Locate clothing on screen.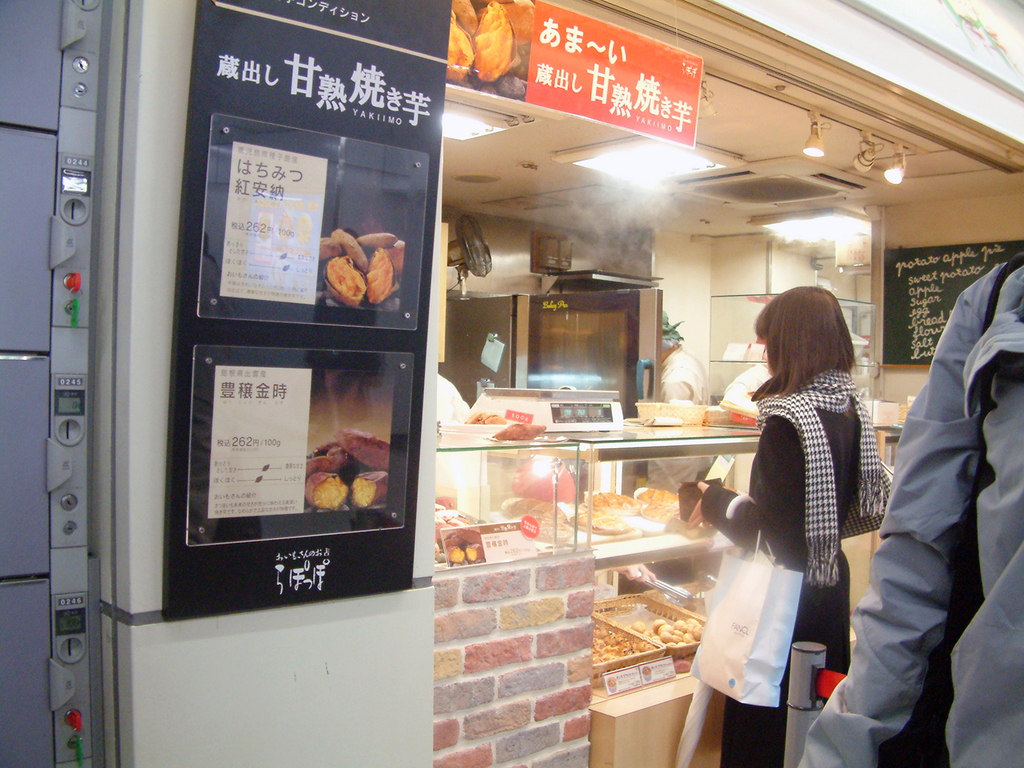
On screen at [704, 393, 862, 767].
